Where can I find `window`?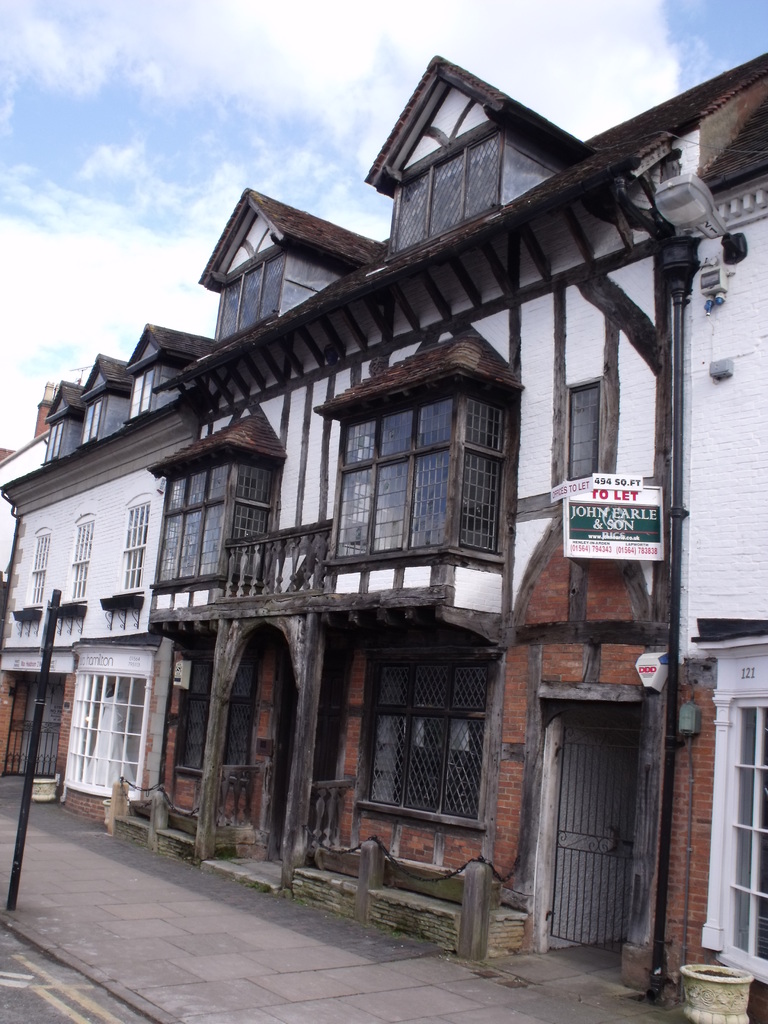
You can find it at [left=79, top=354, right=133, bottom=457].
